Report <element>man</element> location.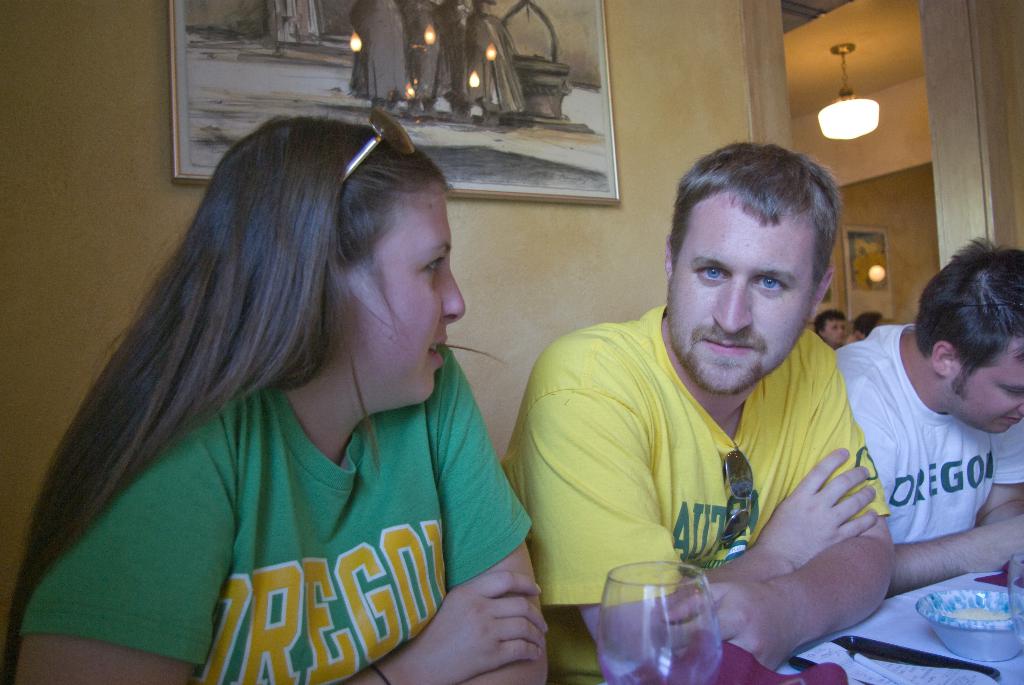
Report: (814,308,863,349).
